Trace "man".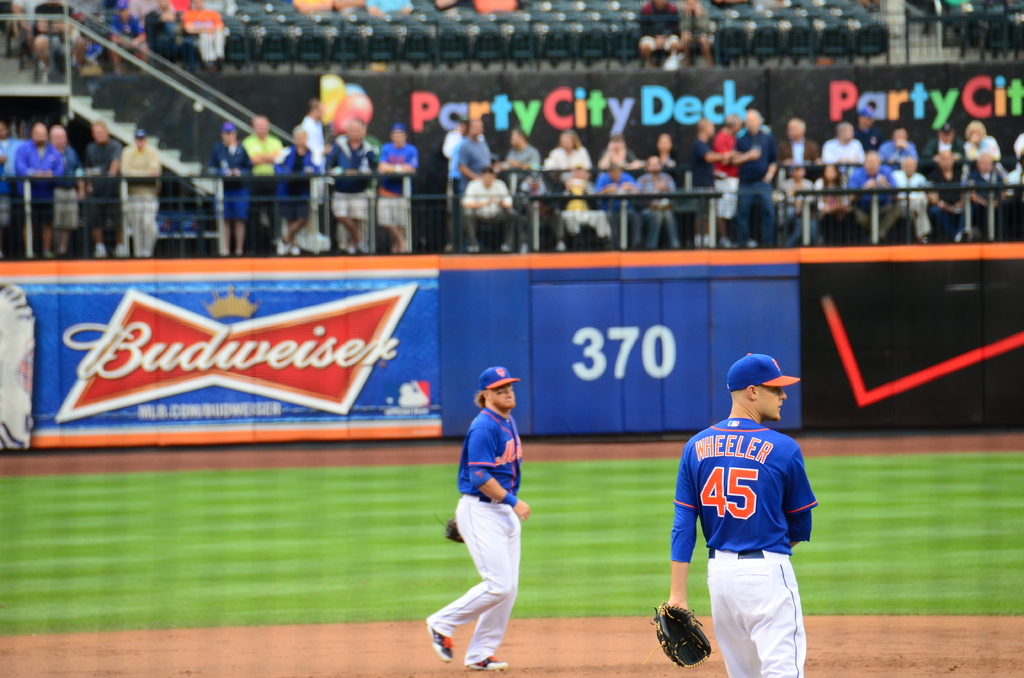
Traced to (left=970, top=143, right=1014, bottom=252).
